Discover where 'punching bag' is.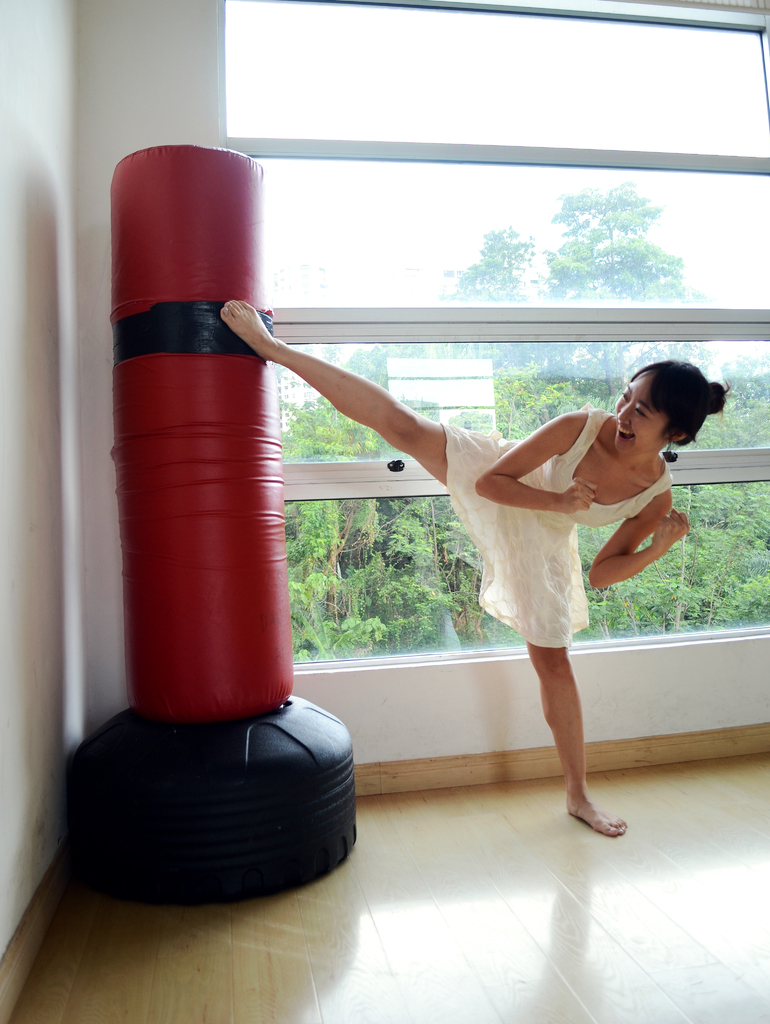
Discovered at box=[113, 141, 292, 723].
